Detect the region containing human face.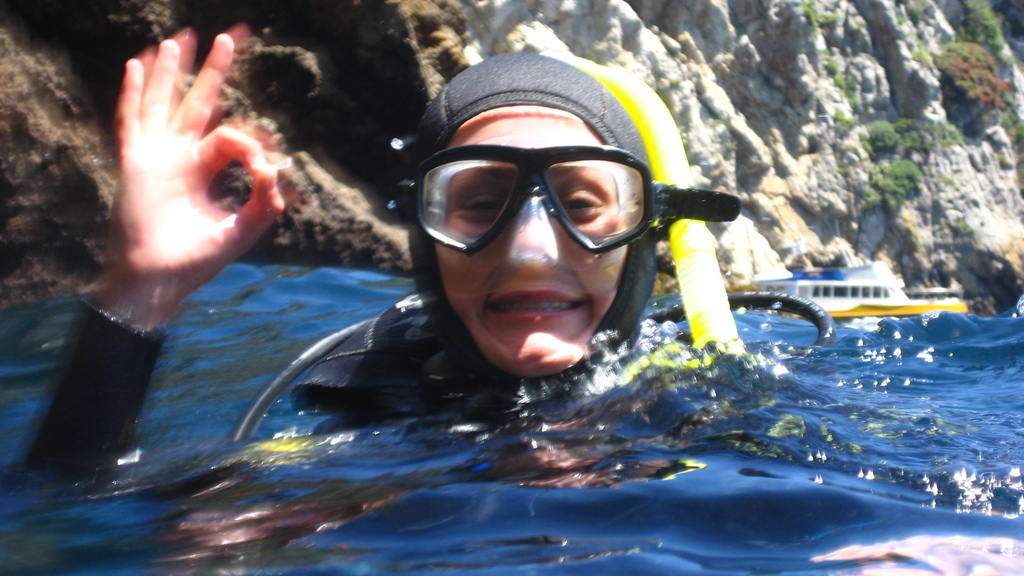
[433, 109, 628, 376].
